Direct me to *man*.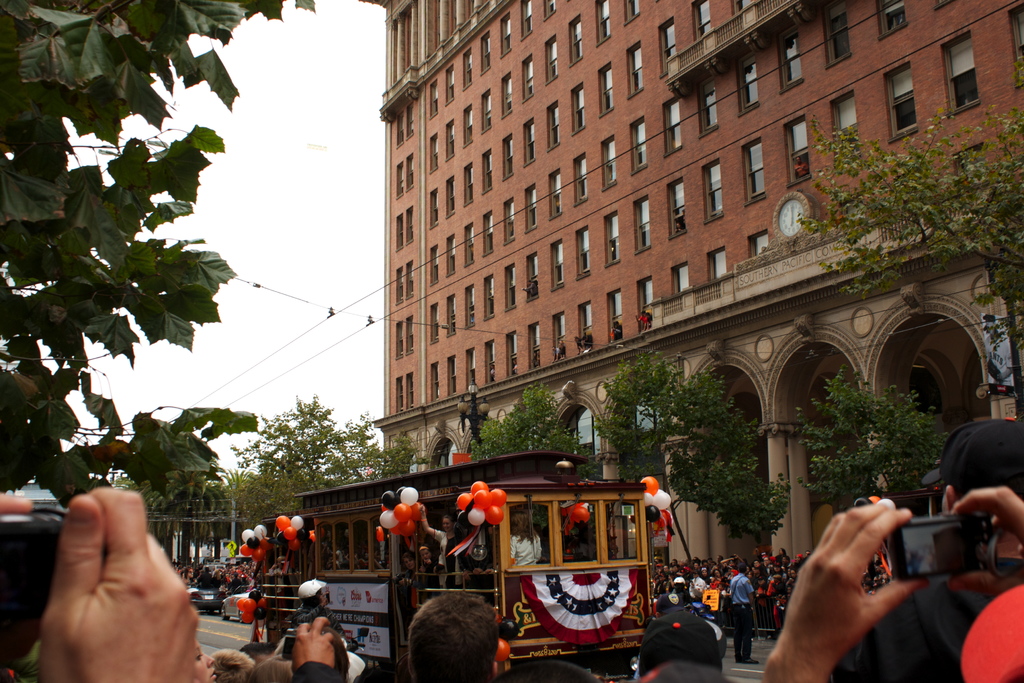
Direction: 826 415 1023 682.
